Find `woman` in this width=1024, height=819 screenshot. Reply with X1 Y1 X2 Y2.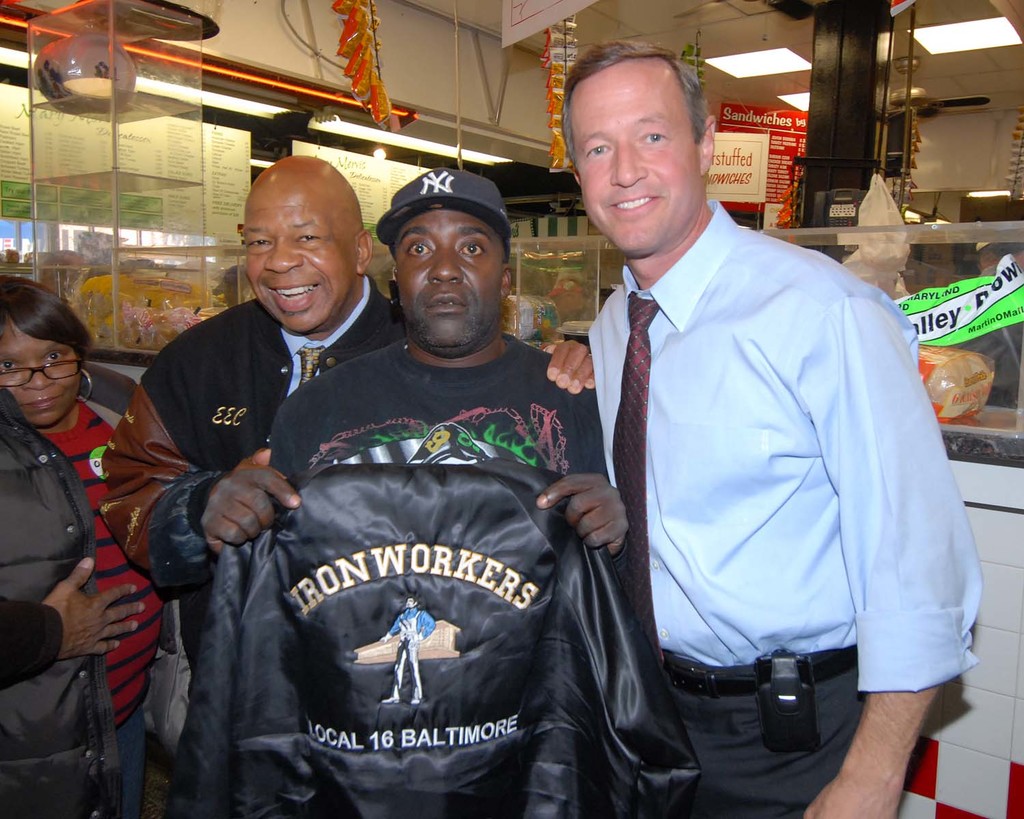
17 227 193 818.
